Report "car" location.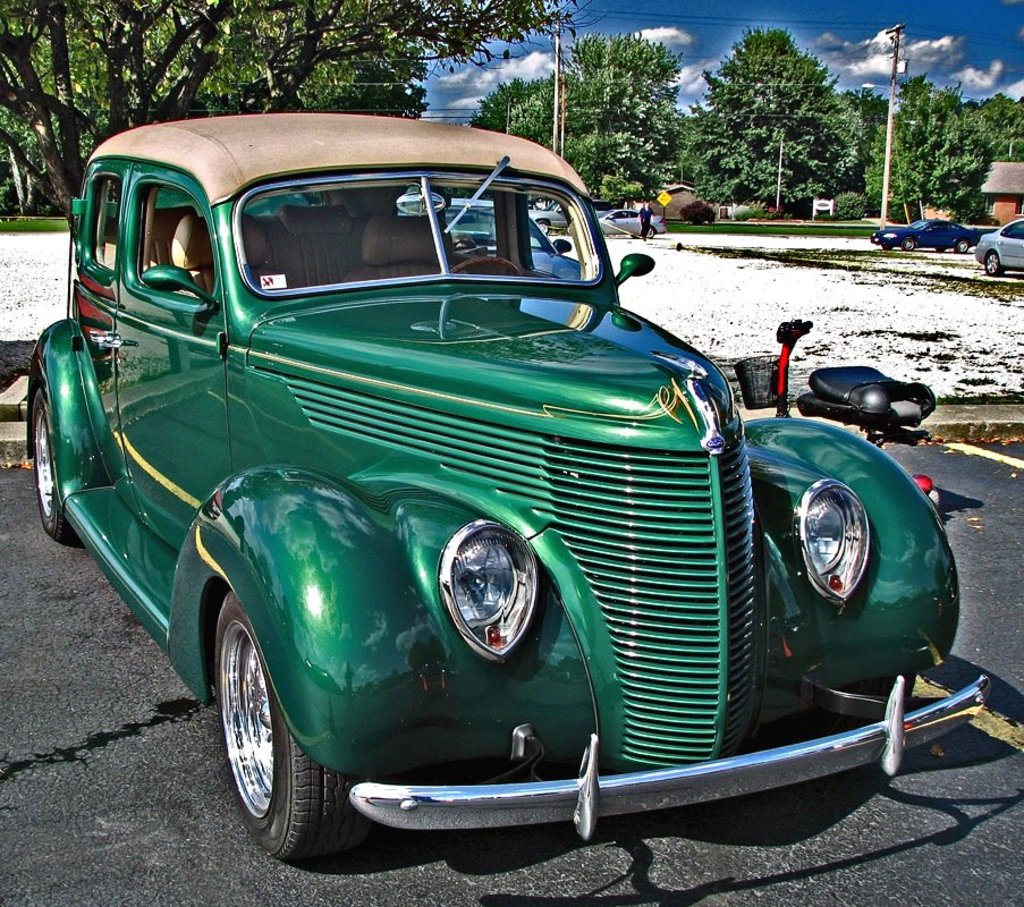
Report: [x1=883, y1=210, x2=964, y2=244].
